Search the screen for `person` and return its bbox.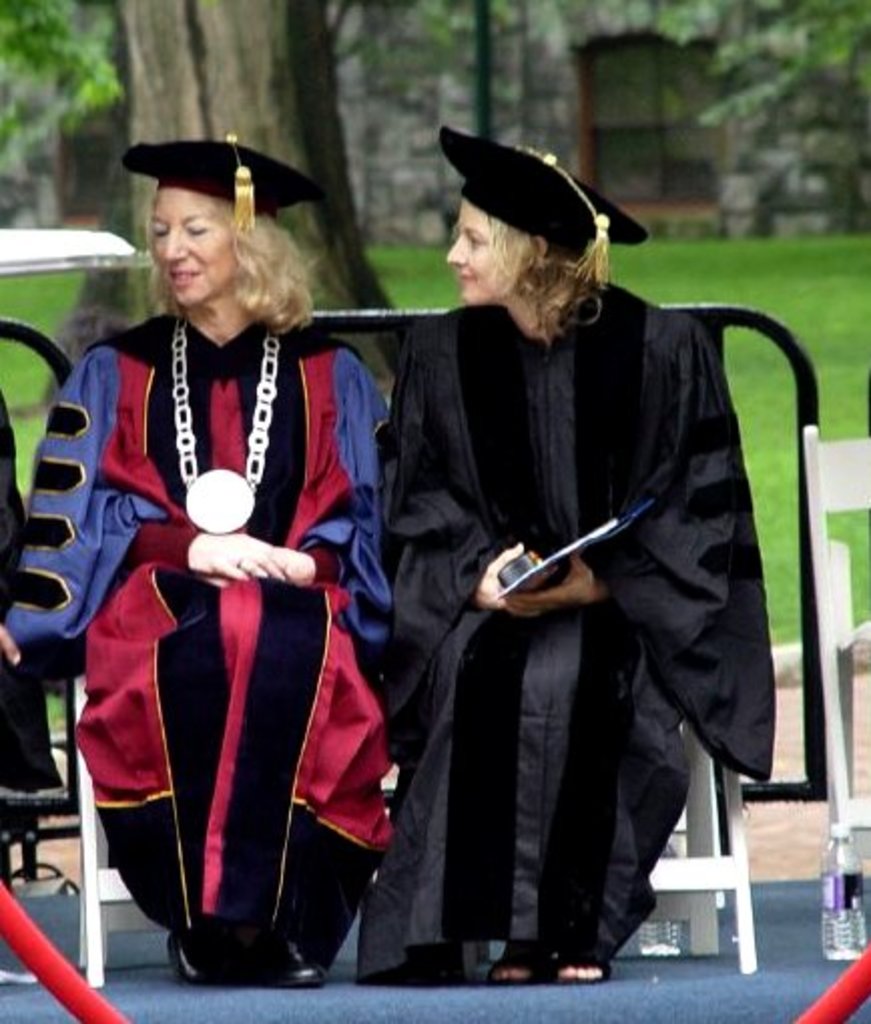
Found: 371 131 785 992.
